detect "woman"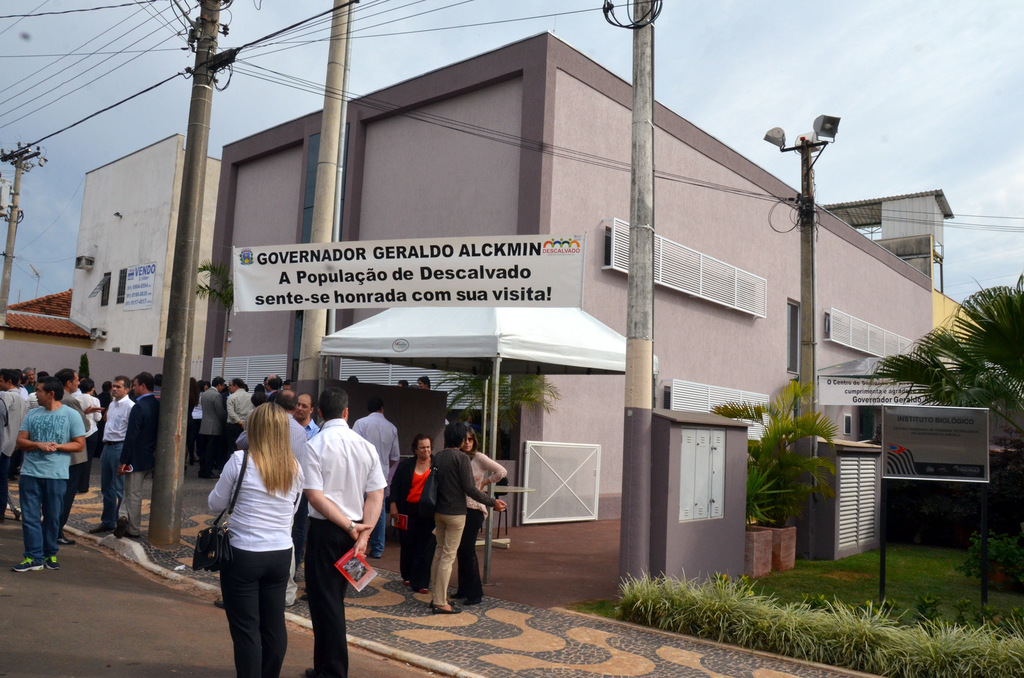
381:433:443:581
